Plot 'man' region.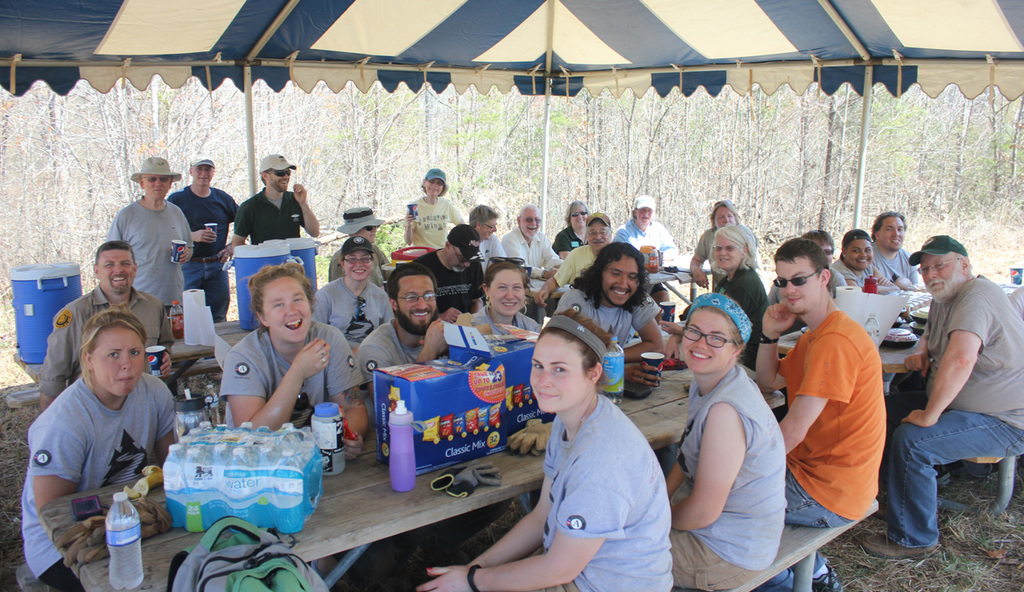
Plotted at crop(408, 220, 488, 325).
